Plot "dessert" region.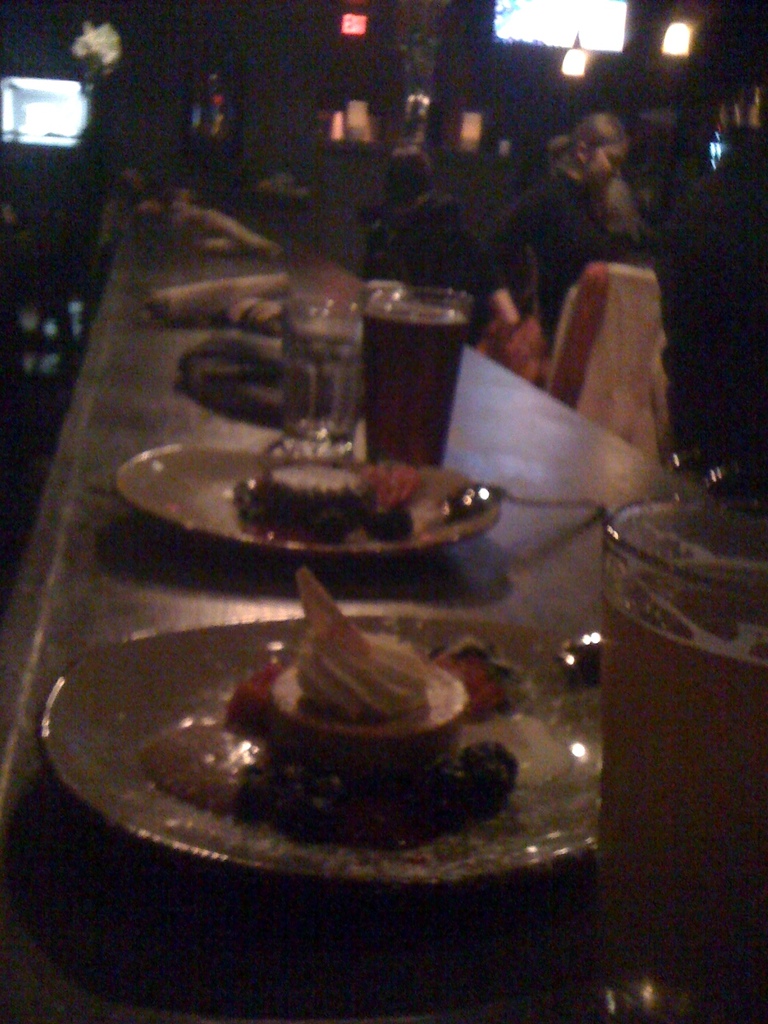
Plotted at pyautogui.locateOnScreen(240, 459, 412, 536).
